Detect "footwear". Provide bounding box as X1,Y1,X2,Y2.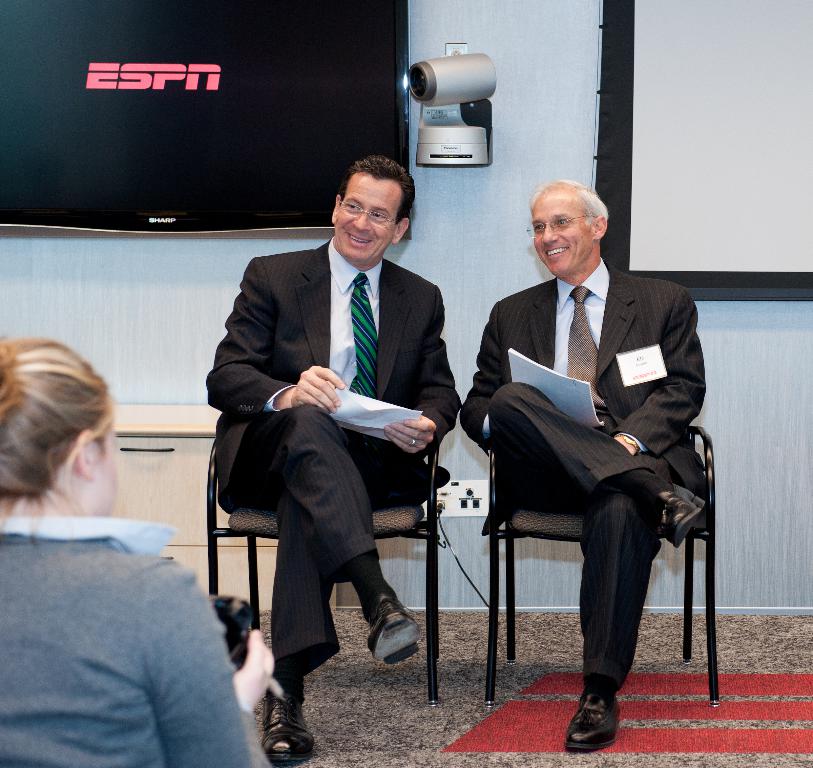
363,595,420,666.
